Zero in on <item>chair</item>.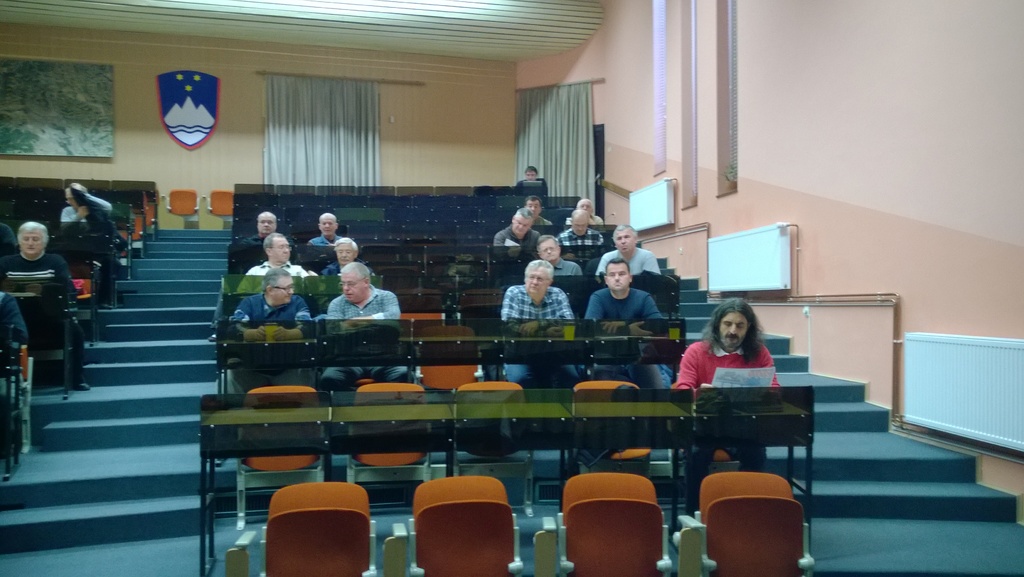
Zeroed in: (x1=68, y1=249, x2=97, y2=350).
